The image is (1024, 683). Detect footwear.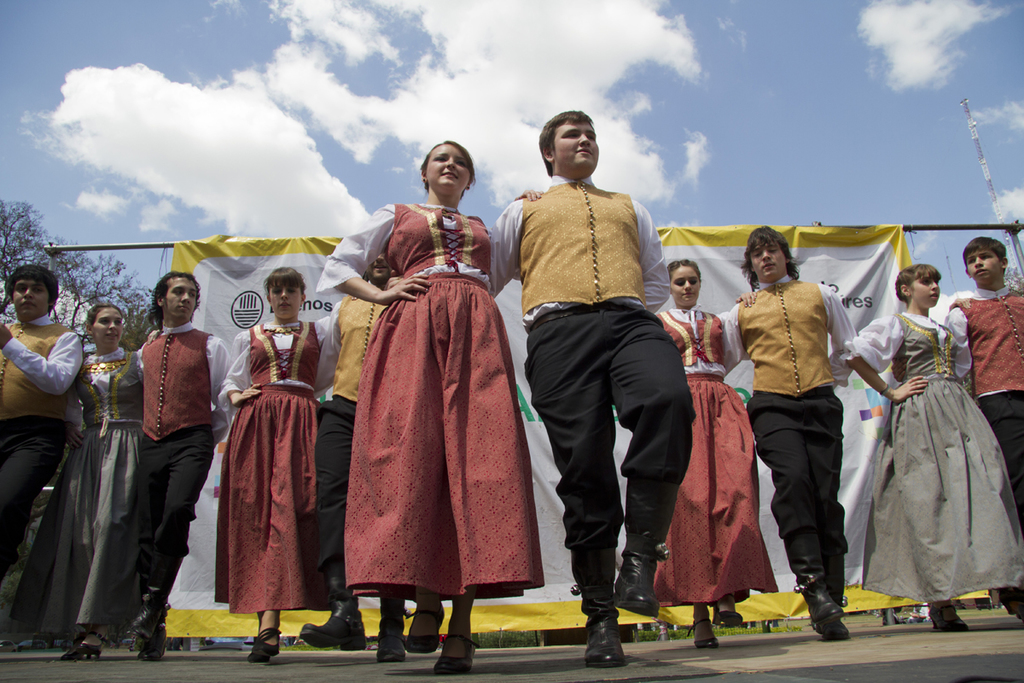
Detection: pyautogui.locateOnScreen(434, 627, 480, 672).
